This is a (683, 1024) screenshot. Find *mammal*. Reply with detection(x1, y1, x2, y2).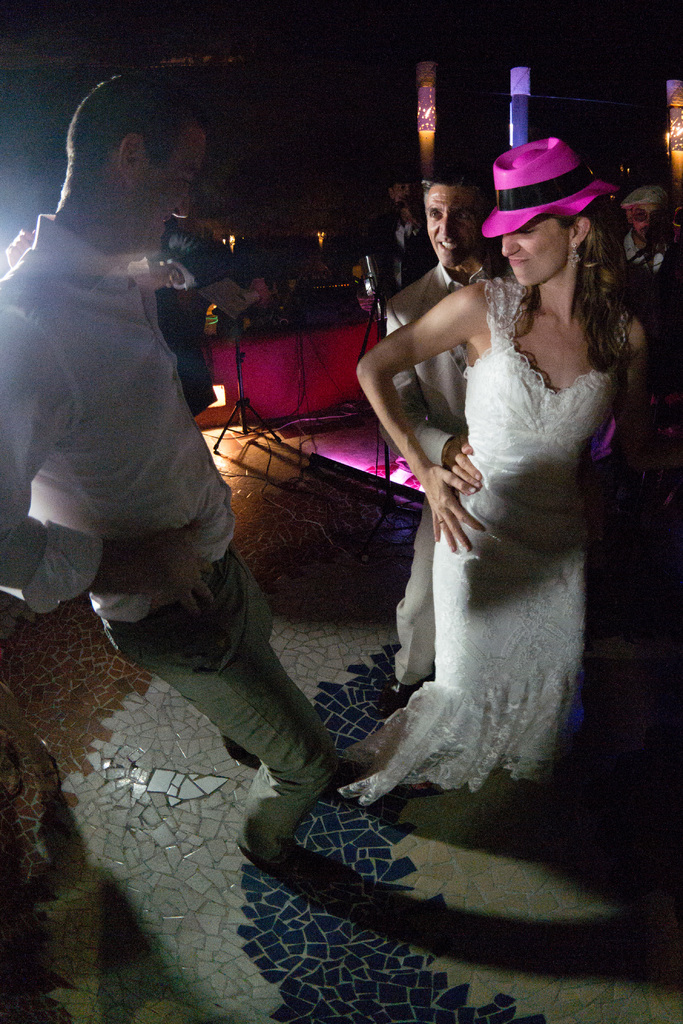
detection(8, 76, 334, 901).
